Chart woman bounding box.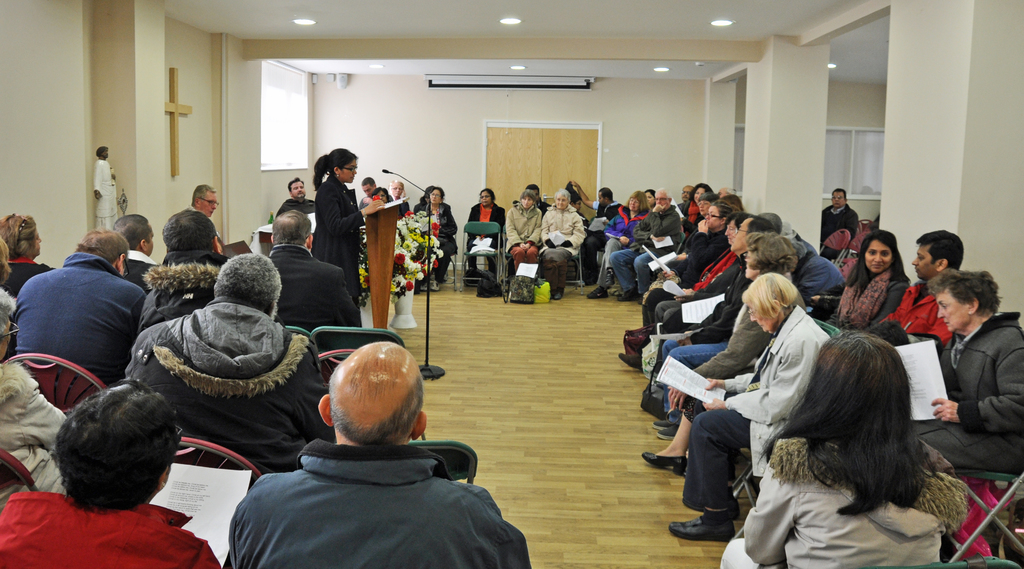
Charted: x1=468, y1=191, x2=508, y2=254.
